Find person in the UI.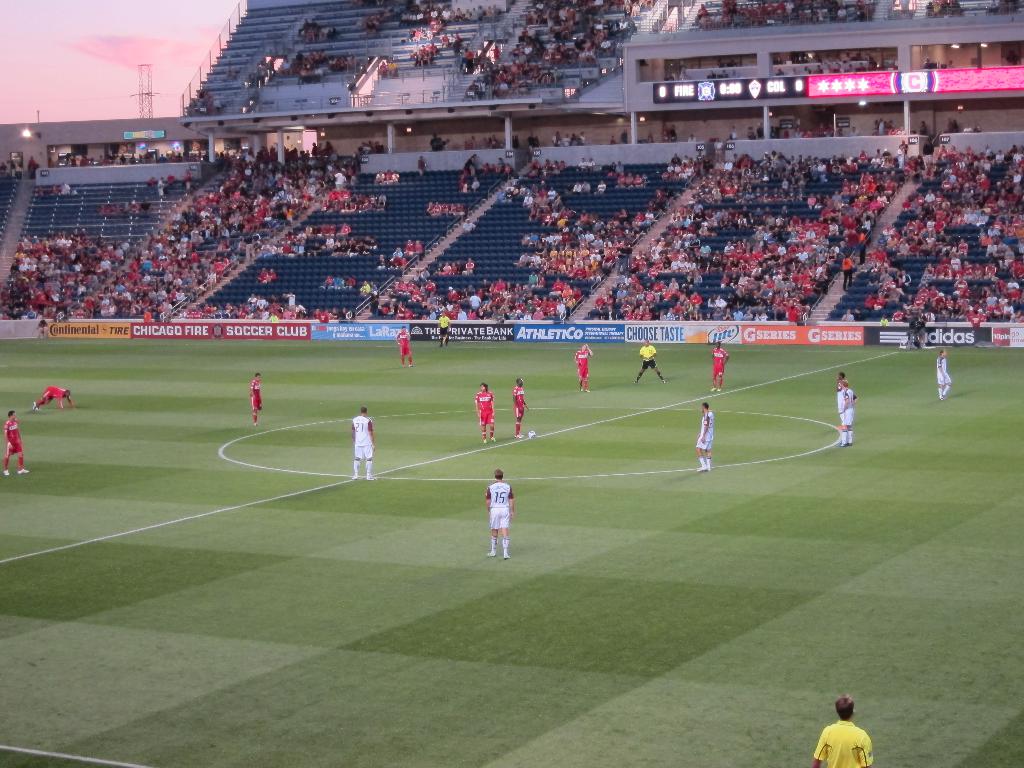
UI element at <bbox>476, 381, 499, 442</bbox>.
